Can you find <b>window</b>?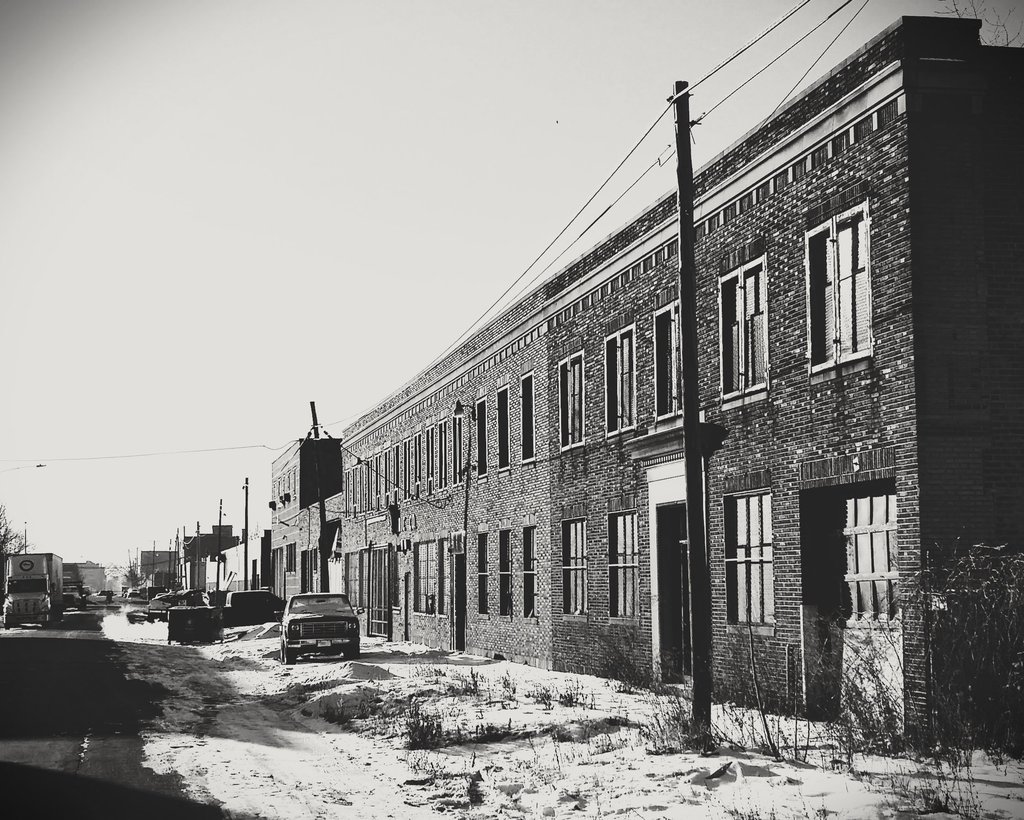
Yes, bounding box: {"left": 715, "top": 252, "right": 772, "bottom": 413}.
